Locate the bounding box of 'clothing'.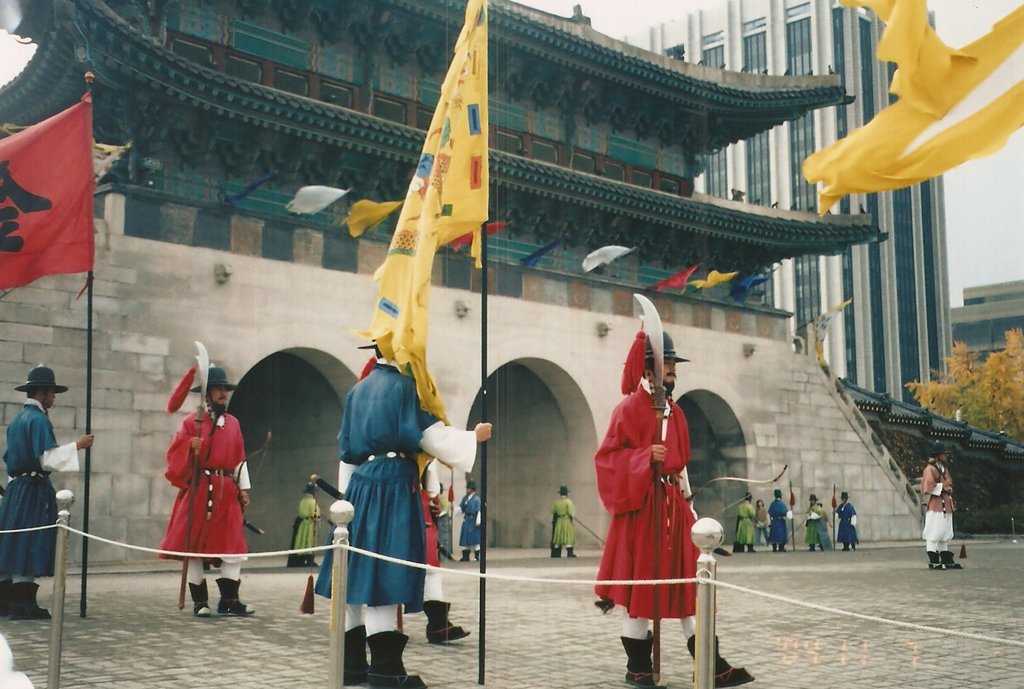
Bounding box: 436, 493, 451, 556.
